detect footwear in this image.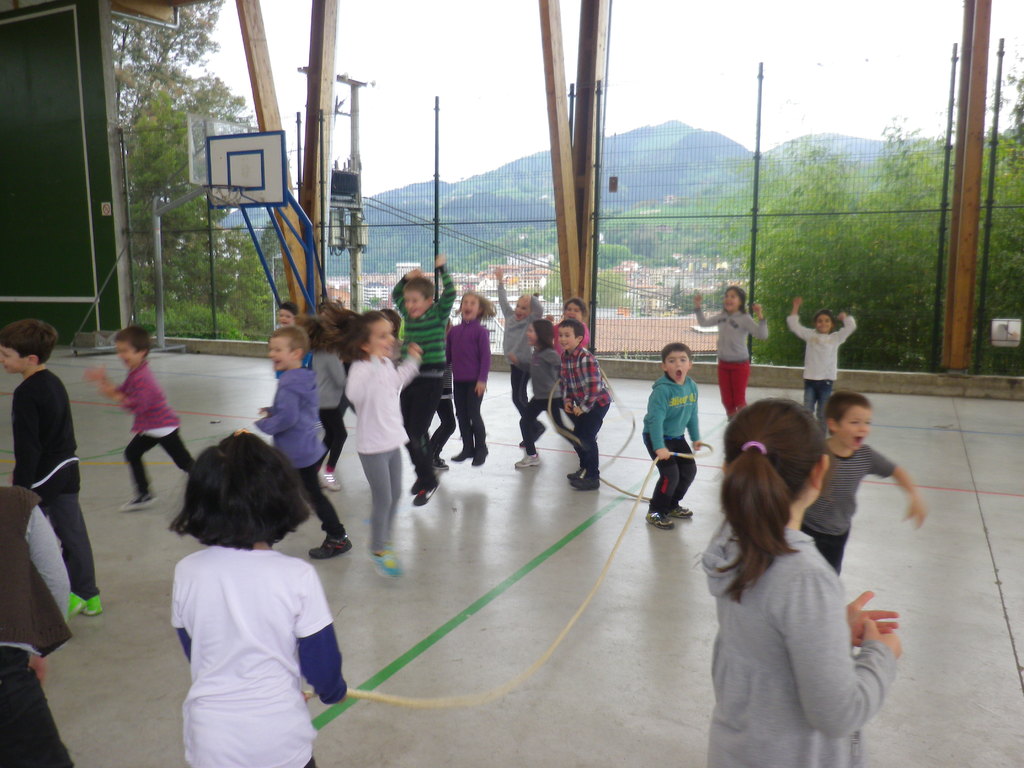
Detection: {"left": 410, "top": 474, "right": 420, "bottom": 493}.
